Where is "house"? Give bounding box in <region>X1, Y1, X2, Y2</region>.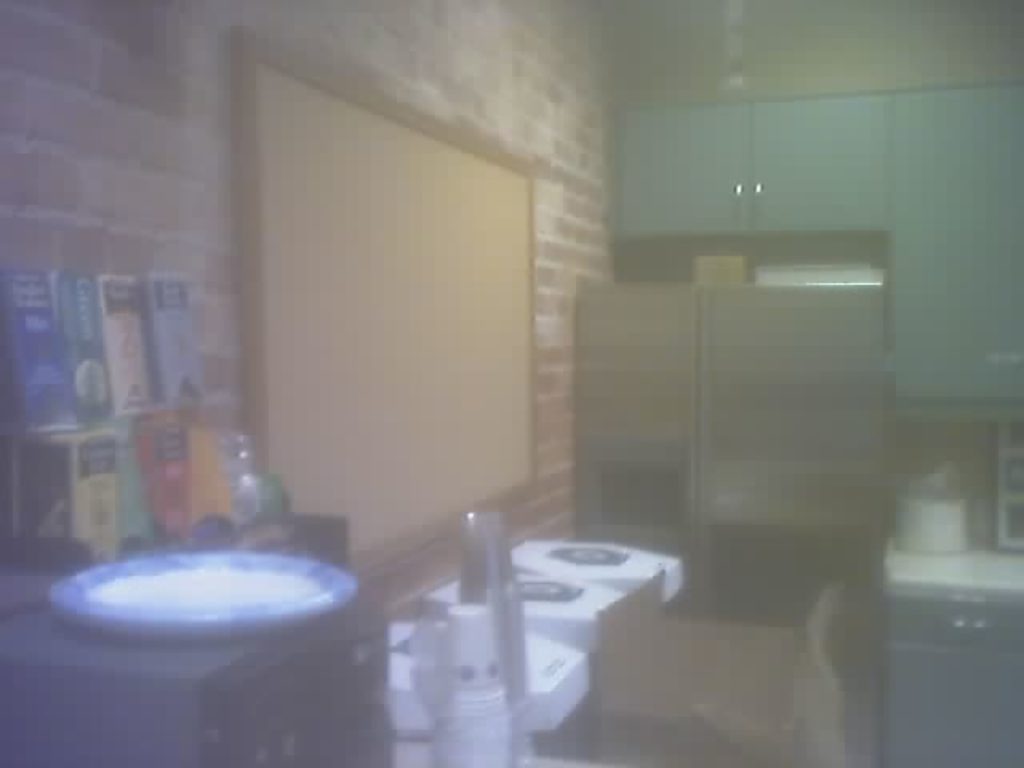
<region>0, 0, 1022, 766</region>.
